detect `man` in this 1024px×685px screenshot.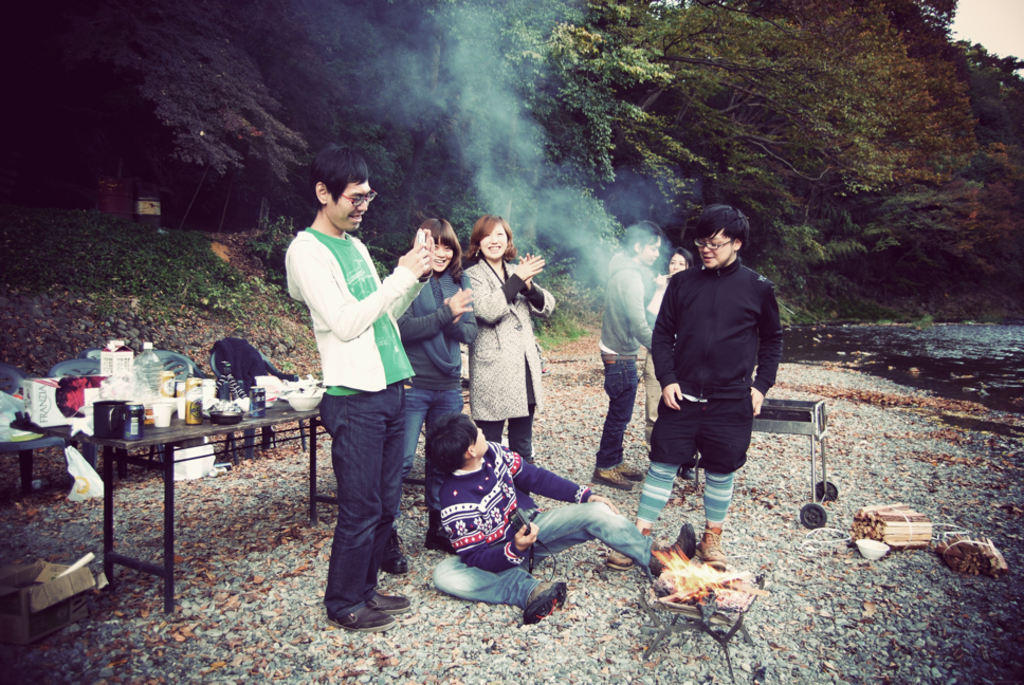
Detection: rect(629, 214, 787, 566).
